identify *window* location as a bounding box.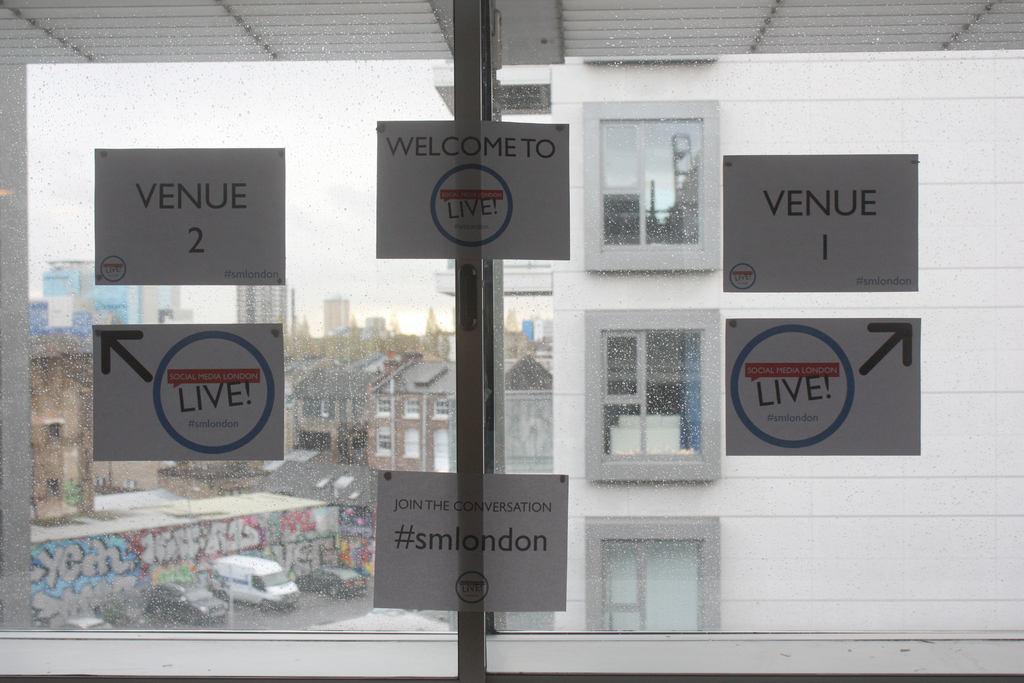
pyautogui.locateOnScreen(585, 309, 724, 483).
